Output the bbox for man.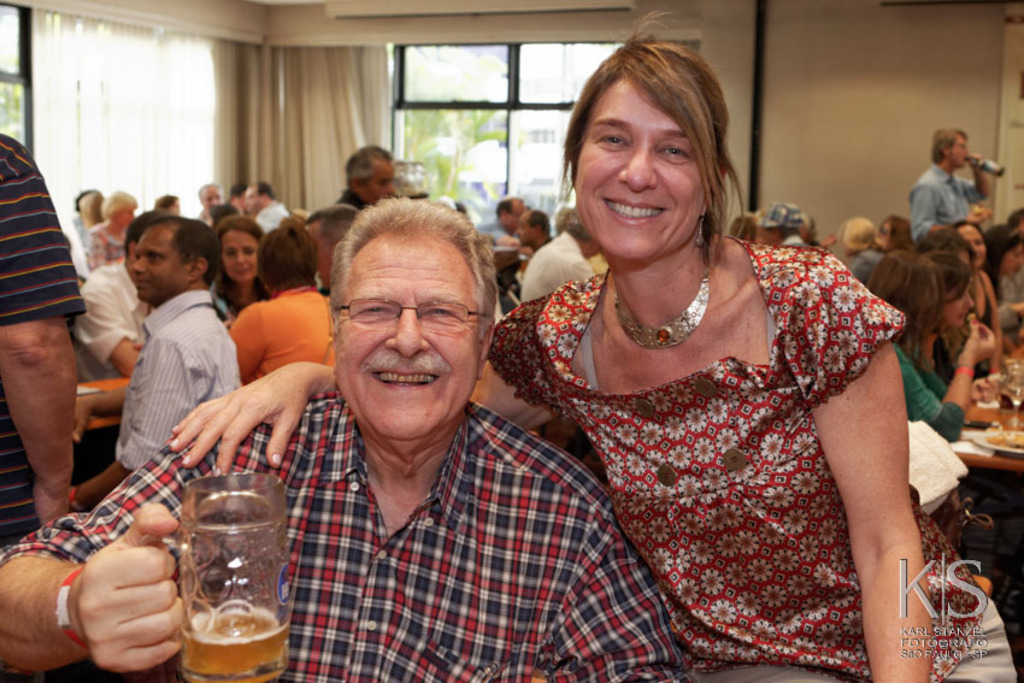
[x1=481, y1=195, x2=523, y2=248].
